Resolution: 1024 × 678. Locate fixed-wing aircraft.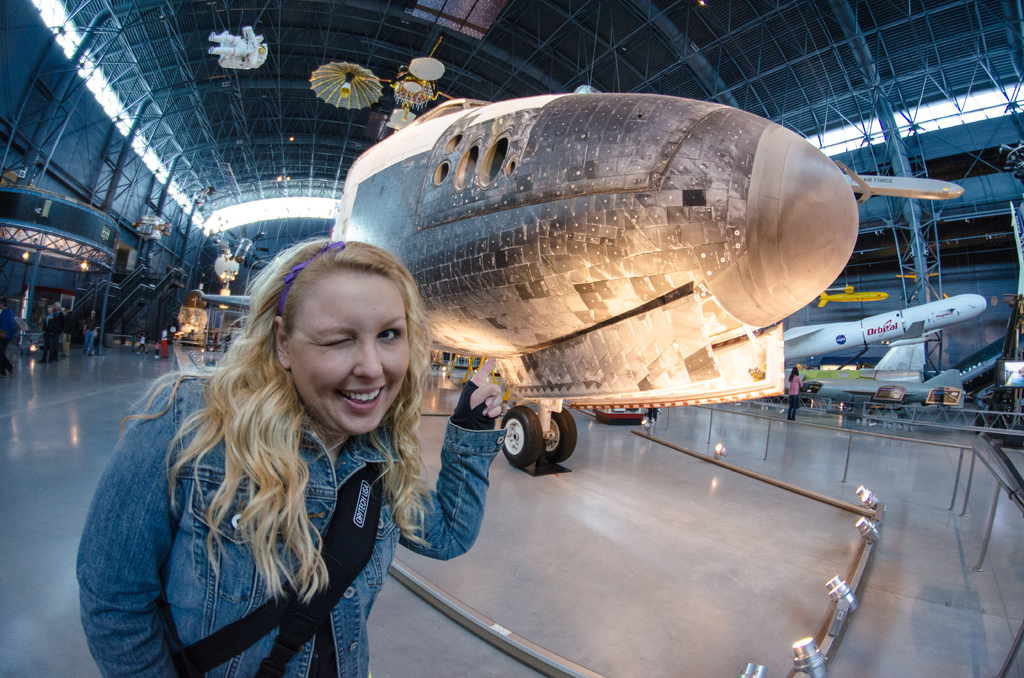
(x1=785, y1=319, x2=937, y2=383).
